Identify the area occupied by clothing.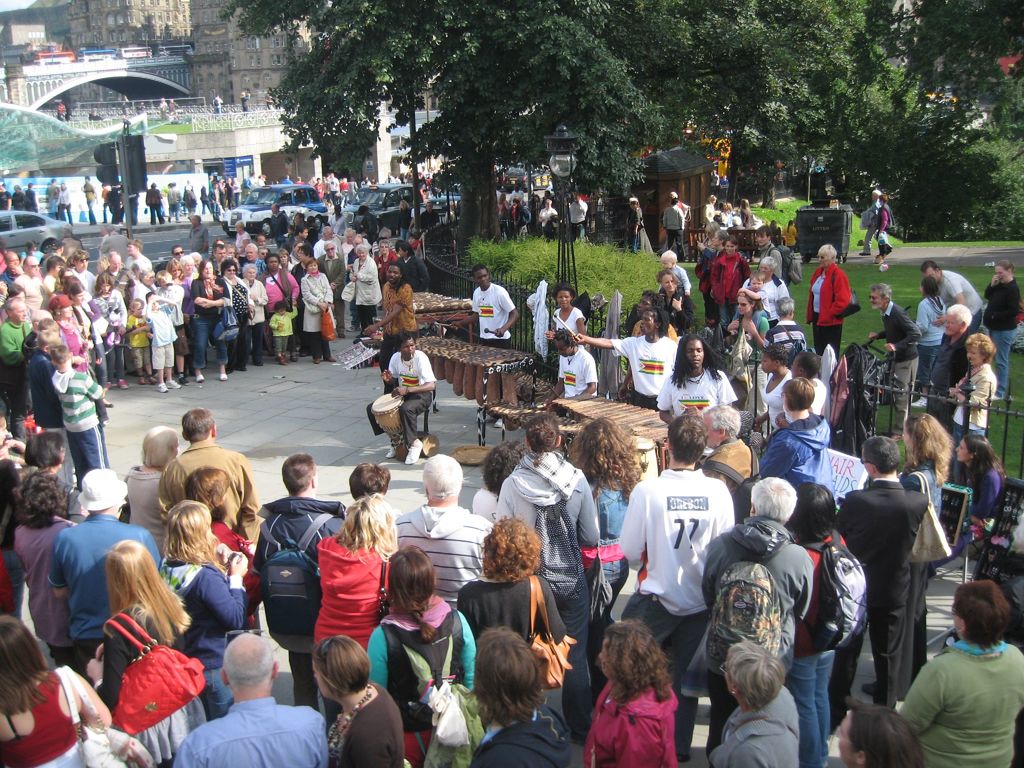
Area: [316,532,394,650].
